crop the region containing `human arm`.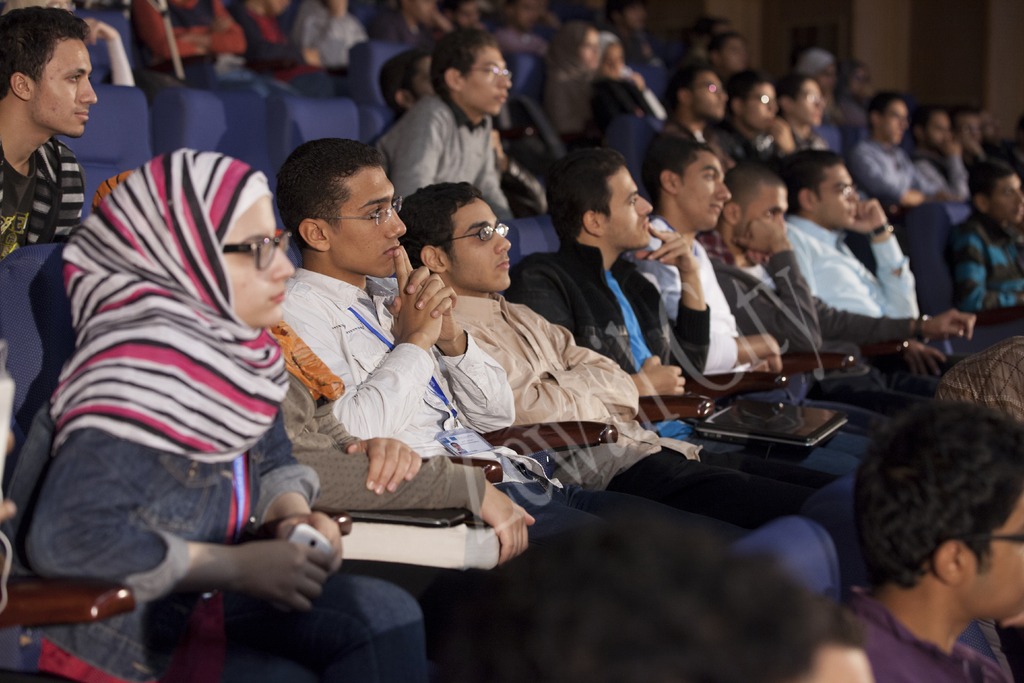
Crop region: Rect(396, 97, 452, 204).
